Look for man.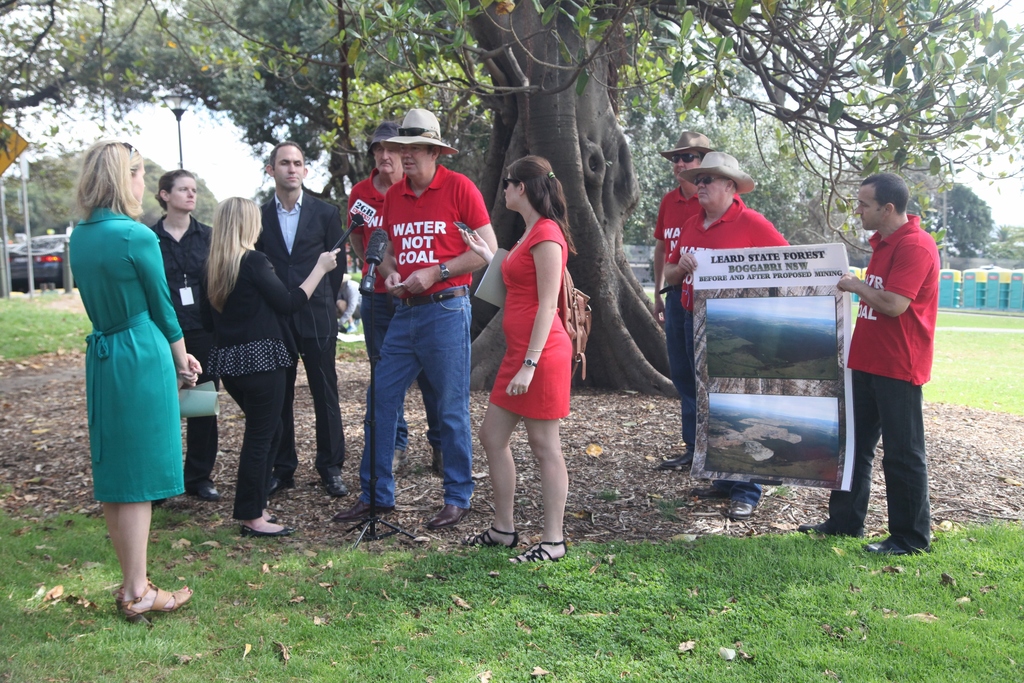
Found: 341,108,504,551.
